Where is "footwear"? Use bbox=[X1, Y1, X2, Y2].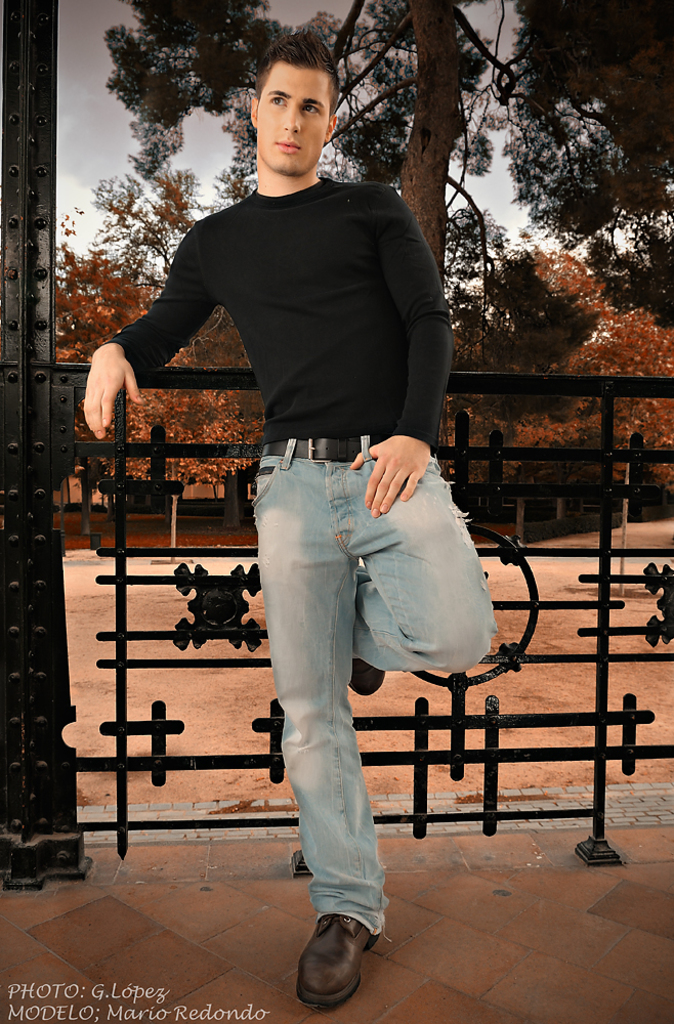
bbox=[289, 913, 373, 1009].
